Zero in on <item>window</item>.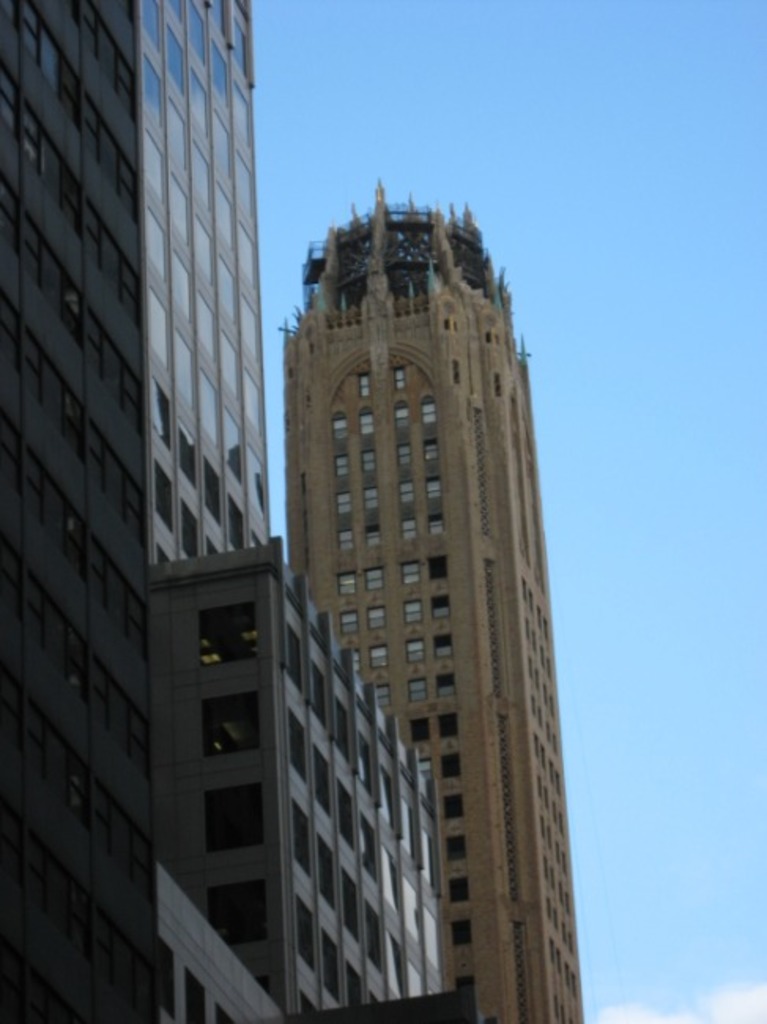
Zeroed in: x1=348 y1=644 x2=356 y2=668.
